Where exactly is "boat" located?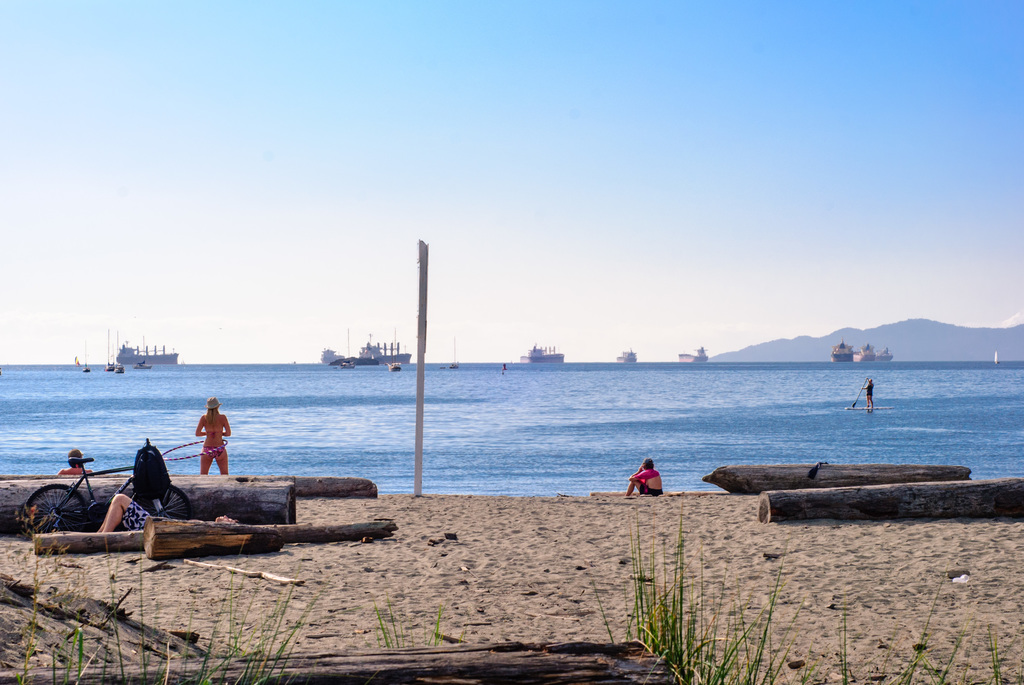
Its bounding box is (x1=676, y1=347, x2=708, y2=363).
